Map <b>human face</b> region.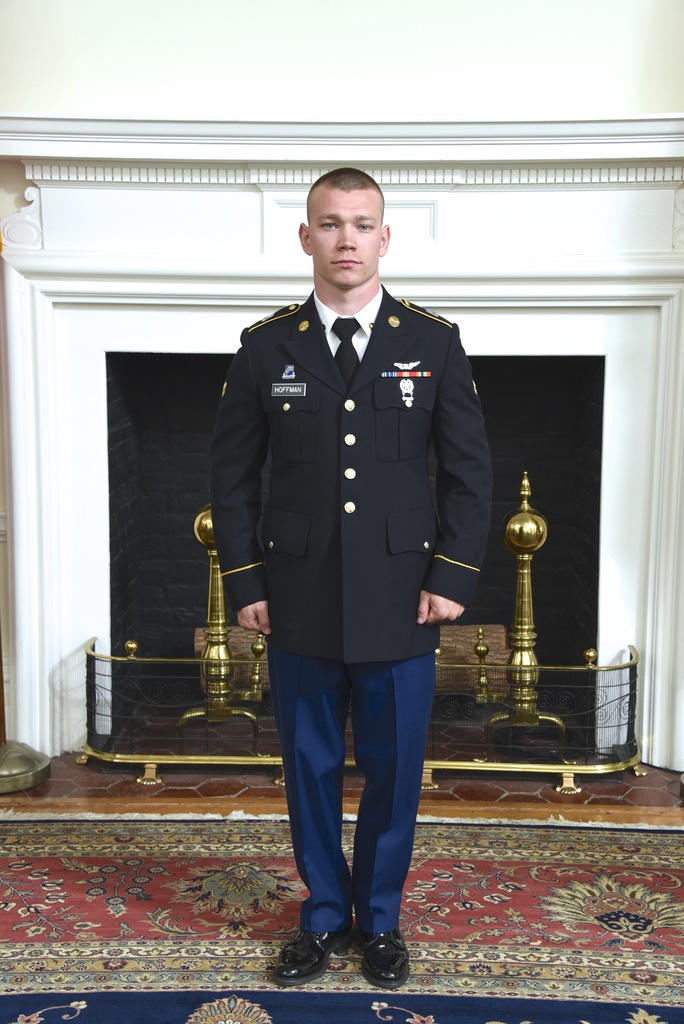
Mapped to box=[295, 180, 387, 293].
